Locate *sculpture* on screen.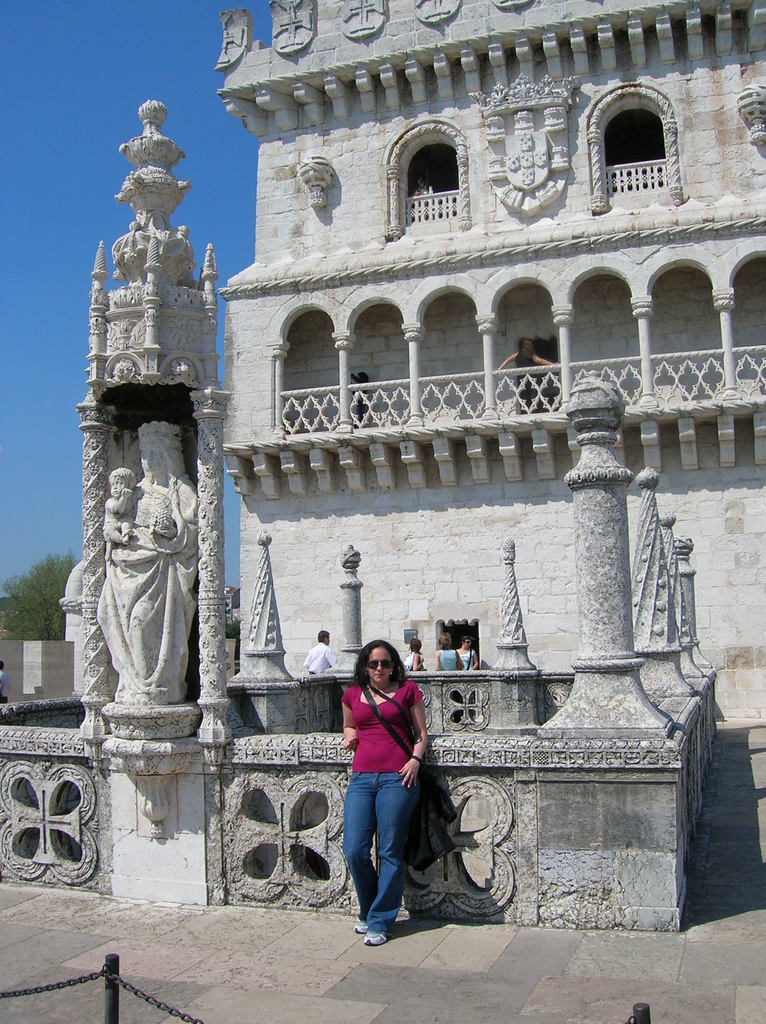
On screen at 71,402,200,742.
